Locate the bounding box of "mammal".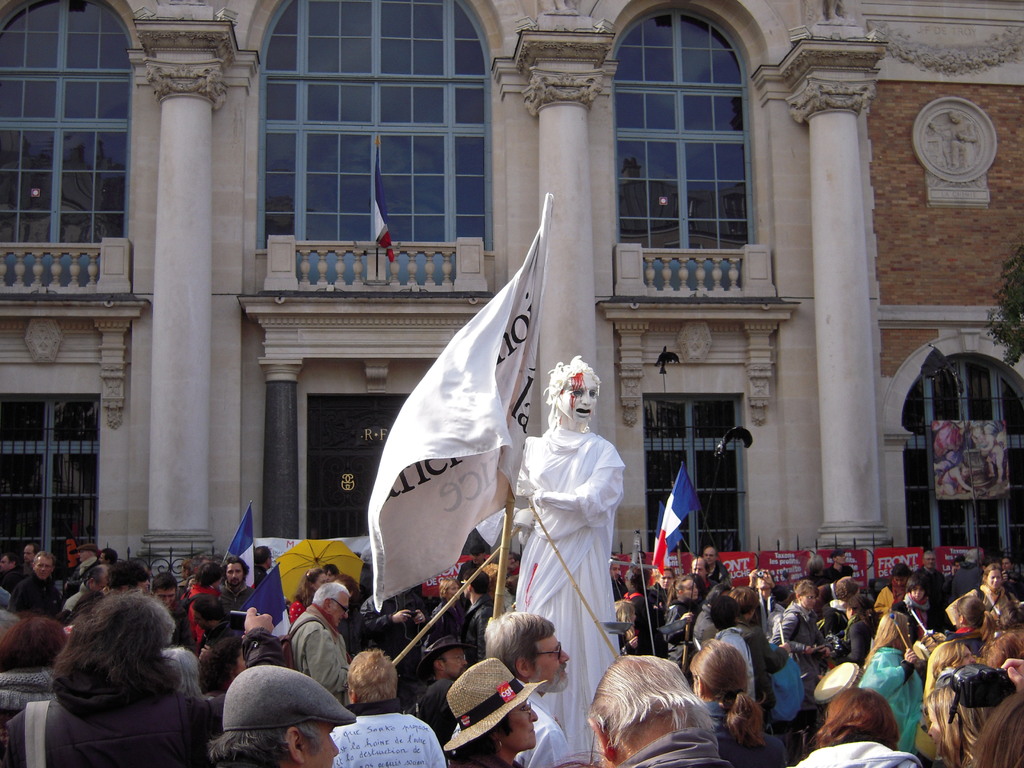
Bounding box: 936,463,973,498.
